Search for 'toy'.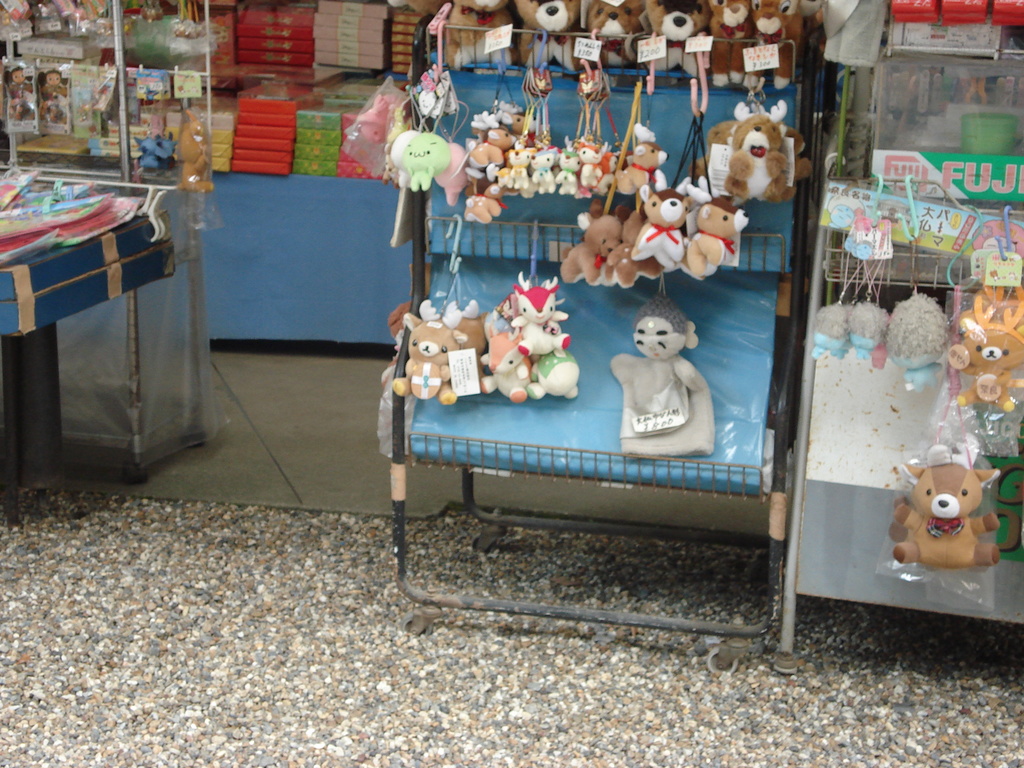
Found at 520:0:579:75.
